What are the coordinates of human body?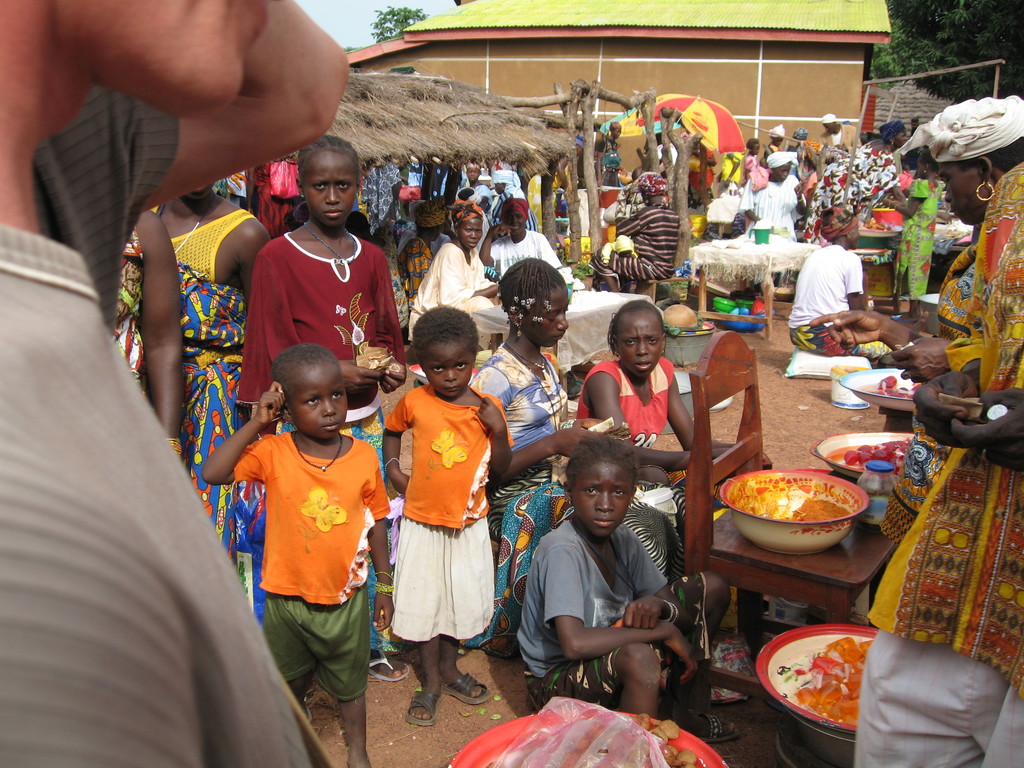
(580, 360, 765, 490).
